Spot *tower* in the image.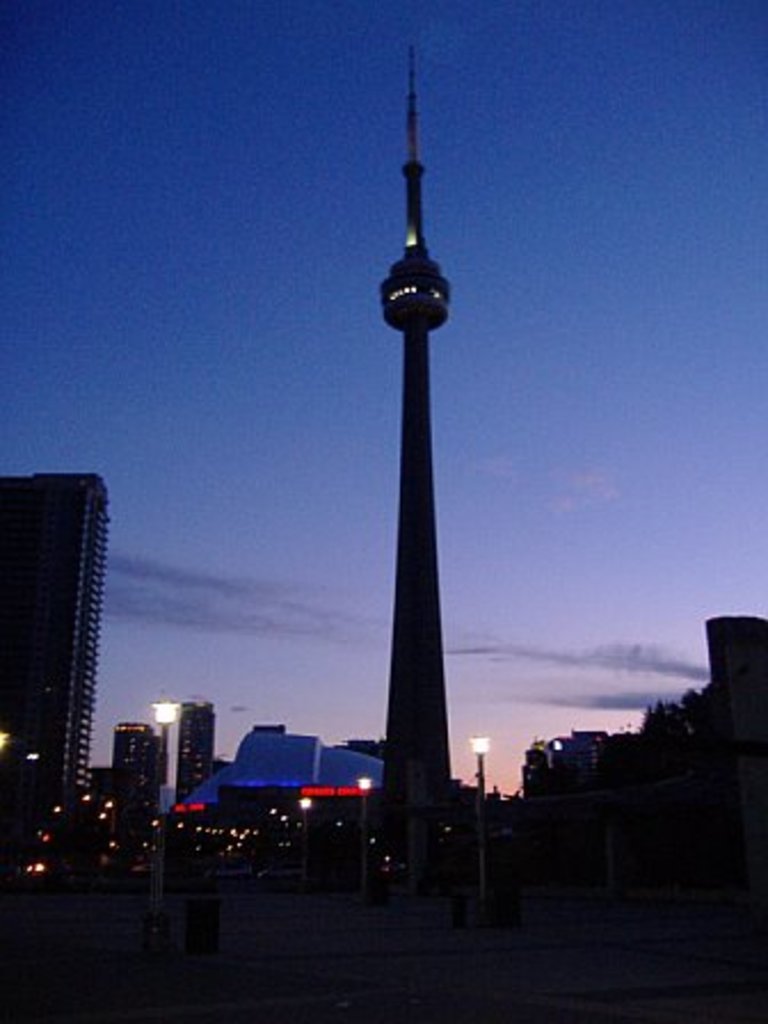
*tower* found at {"x1": 107, "y1": 706, "x2": 155, "y2": 882}.
